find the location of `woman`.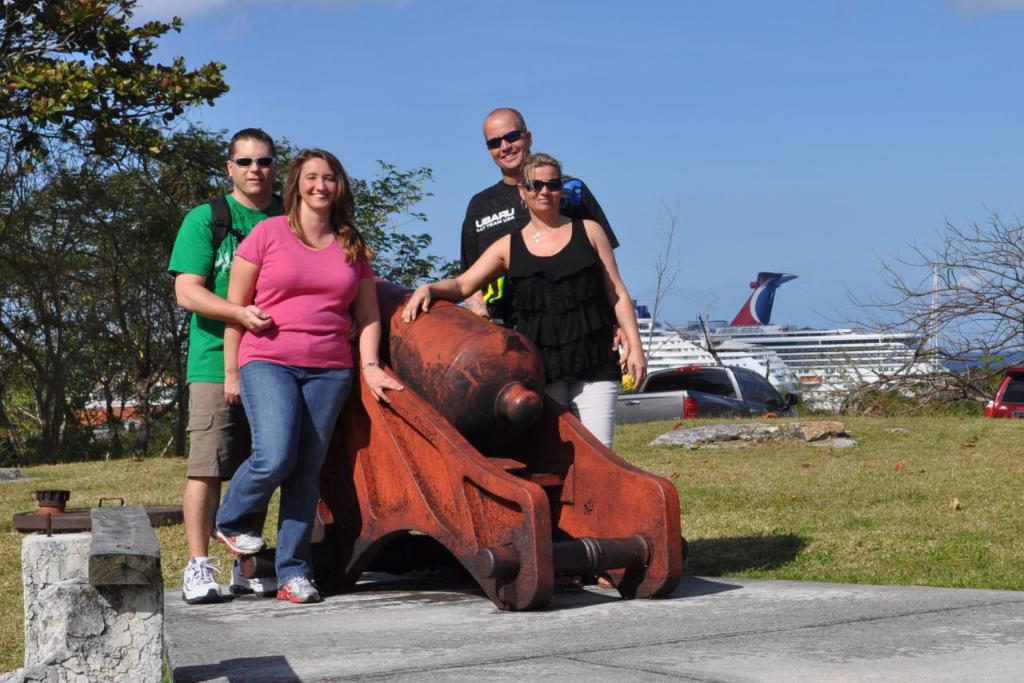
Location: <bbox>398, 152, 651, 454</bbox>.
